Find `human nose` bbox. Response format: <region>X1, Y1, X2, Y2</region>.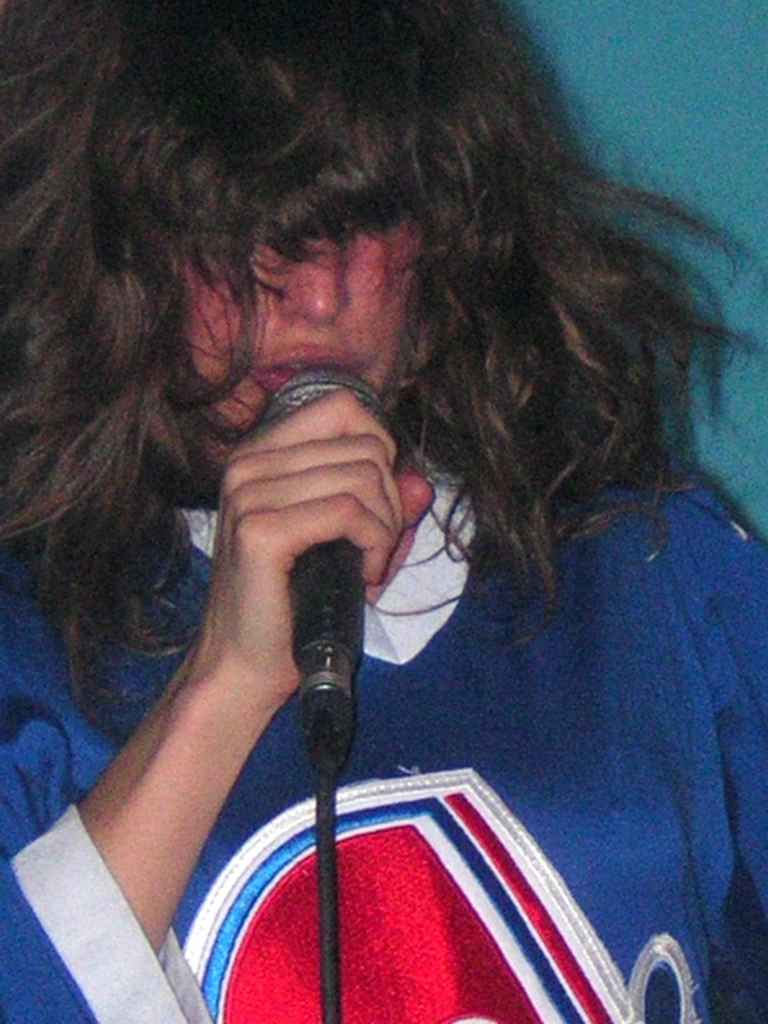
<region>280, 240, 350, 328</region>.
